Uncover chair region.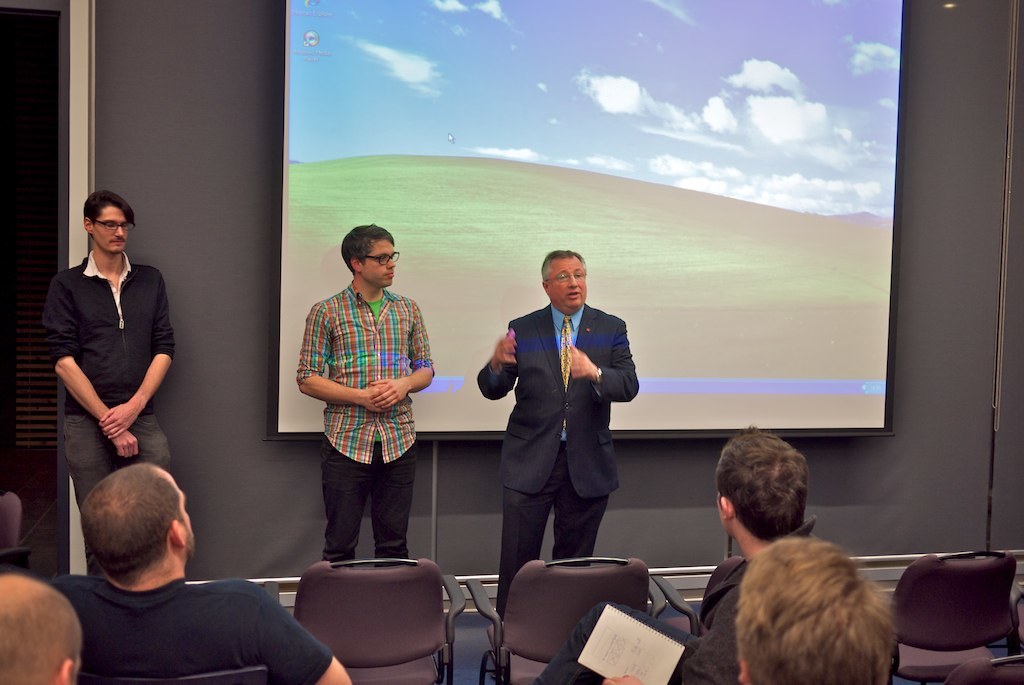
Uncovered: [465, 555, 666, 684].
